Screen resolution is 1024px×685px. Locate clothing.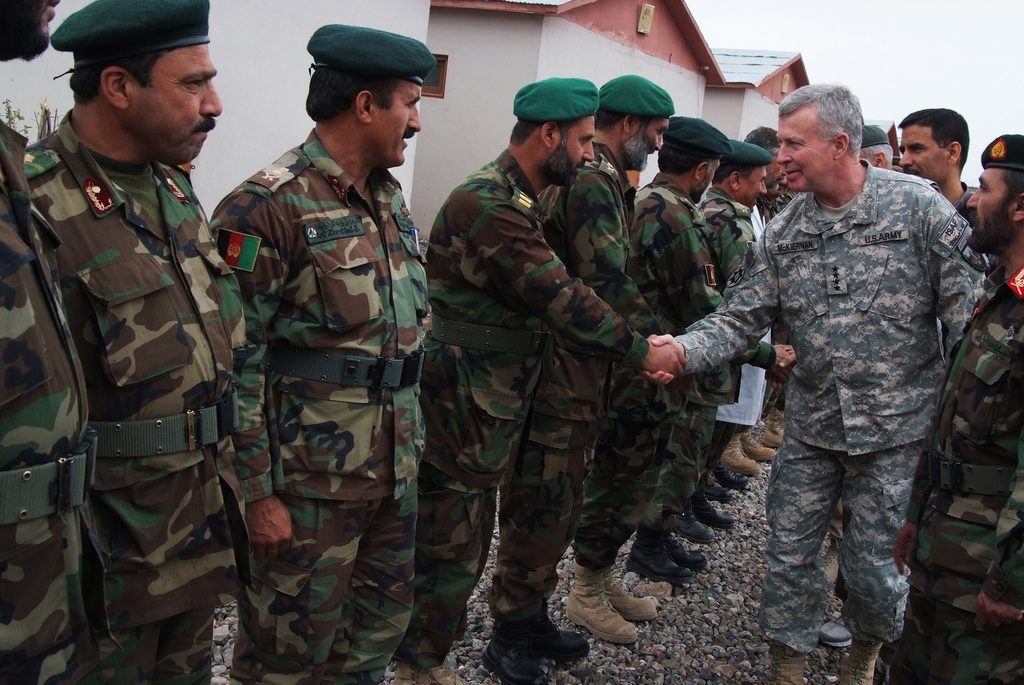
{"left": 890, "top": 268, "right": 1023, "bottom": 684}.
